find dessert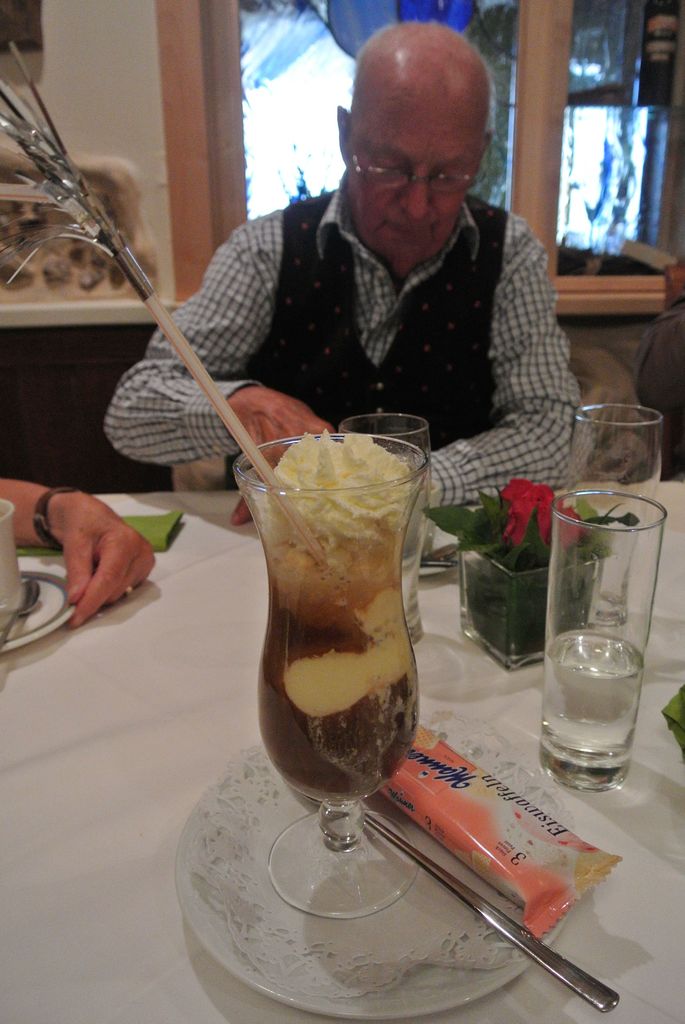
x1=249 y1=423 x2=416 y2=792
